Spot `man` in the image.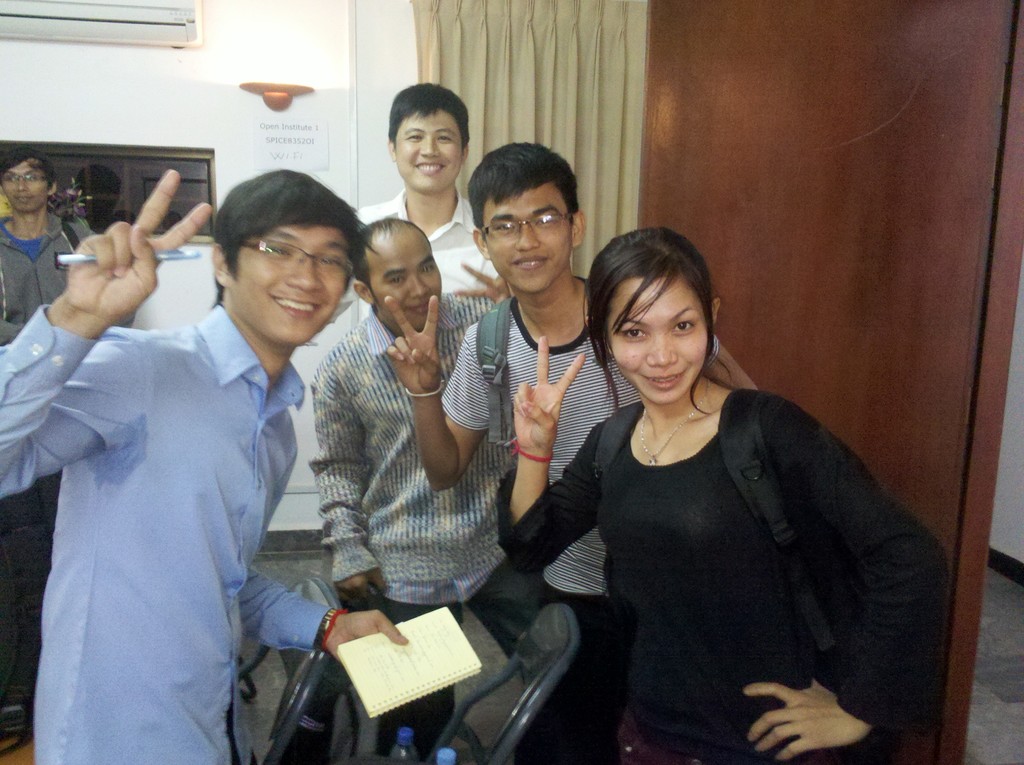
`man` found at <region>0, 150, 90, 342</region>.
